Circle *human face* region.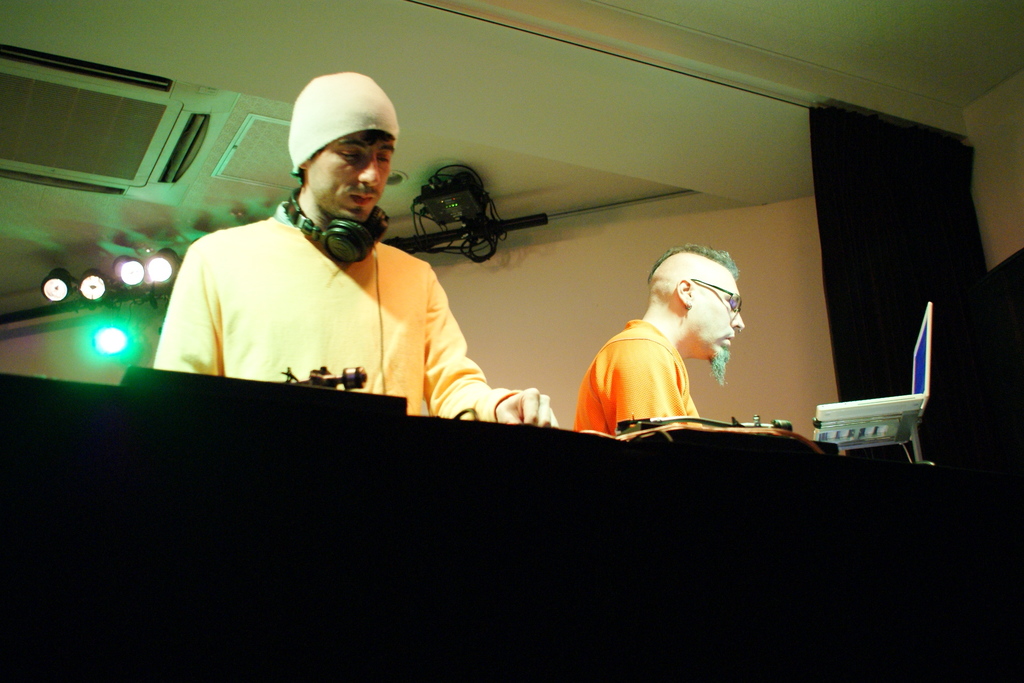
Region: <box>301,127,398,222</box>.
